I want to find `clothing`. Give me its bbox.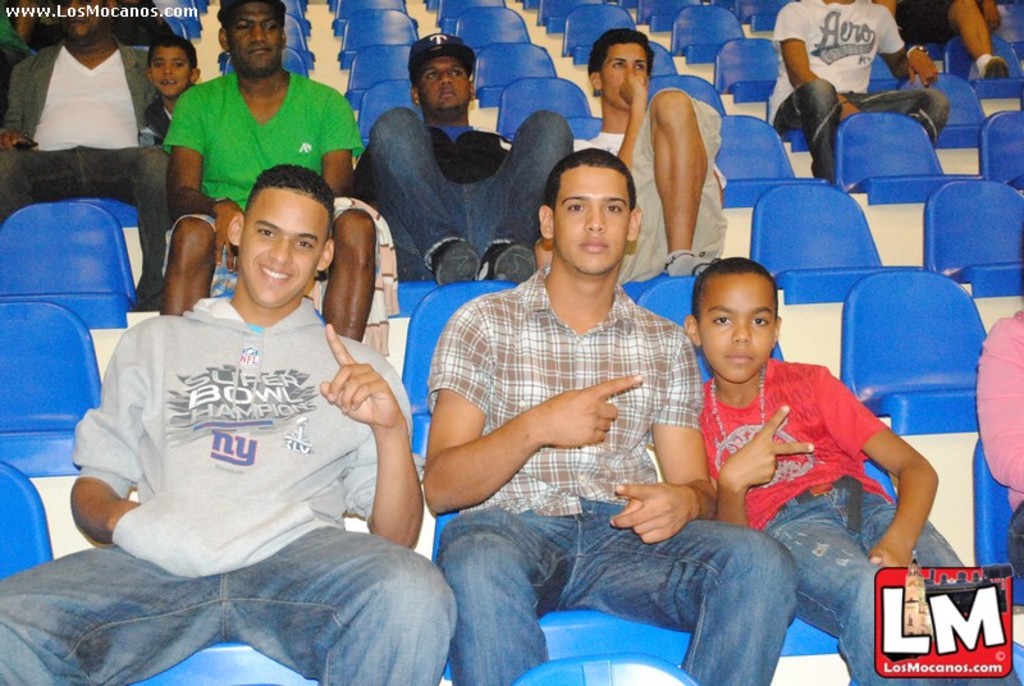
select_region(433, 264, 803, 685).
